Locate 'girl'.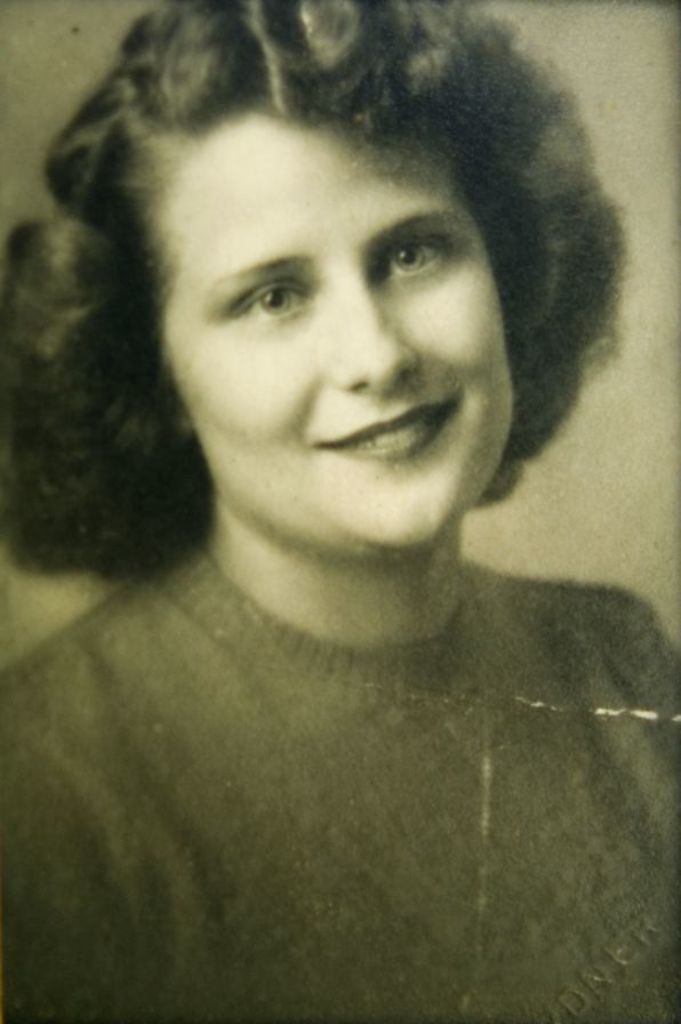
Bounding box: bbox=(0, 0, 679, 1023).
